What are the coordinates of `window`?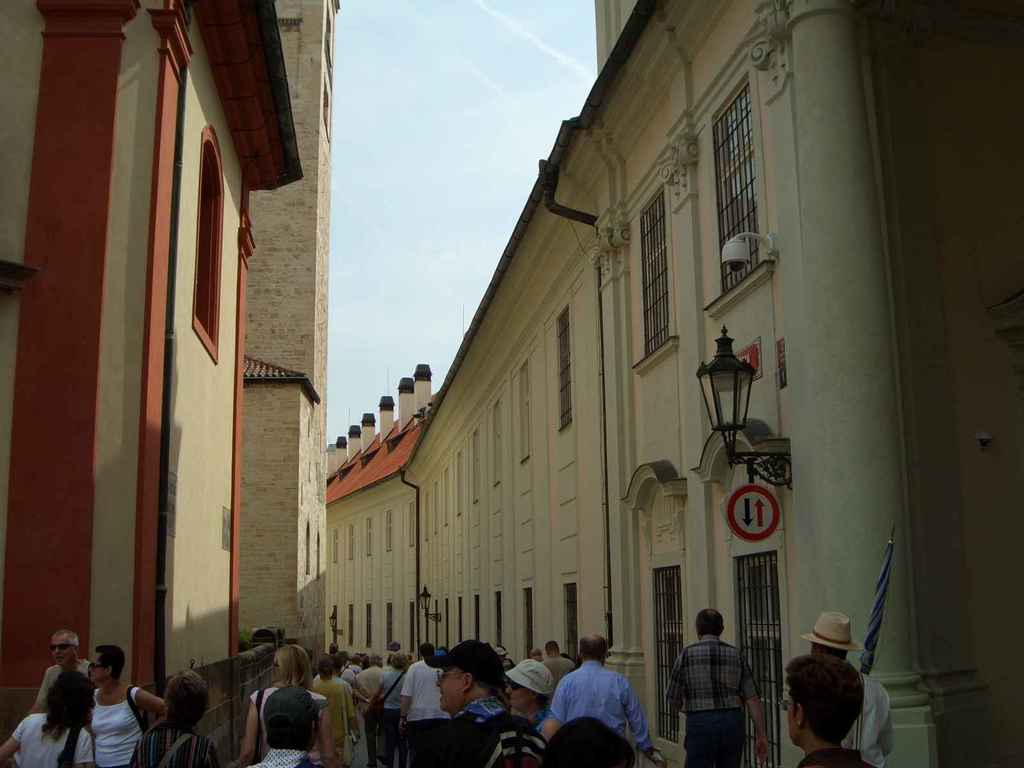
l=348, t=522, r=356, b=559.
